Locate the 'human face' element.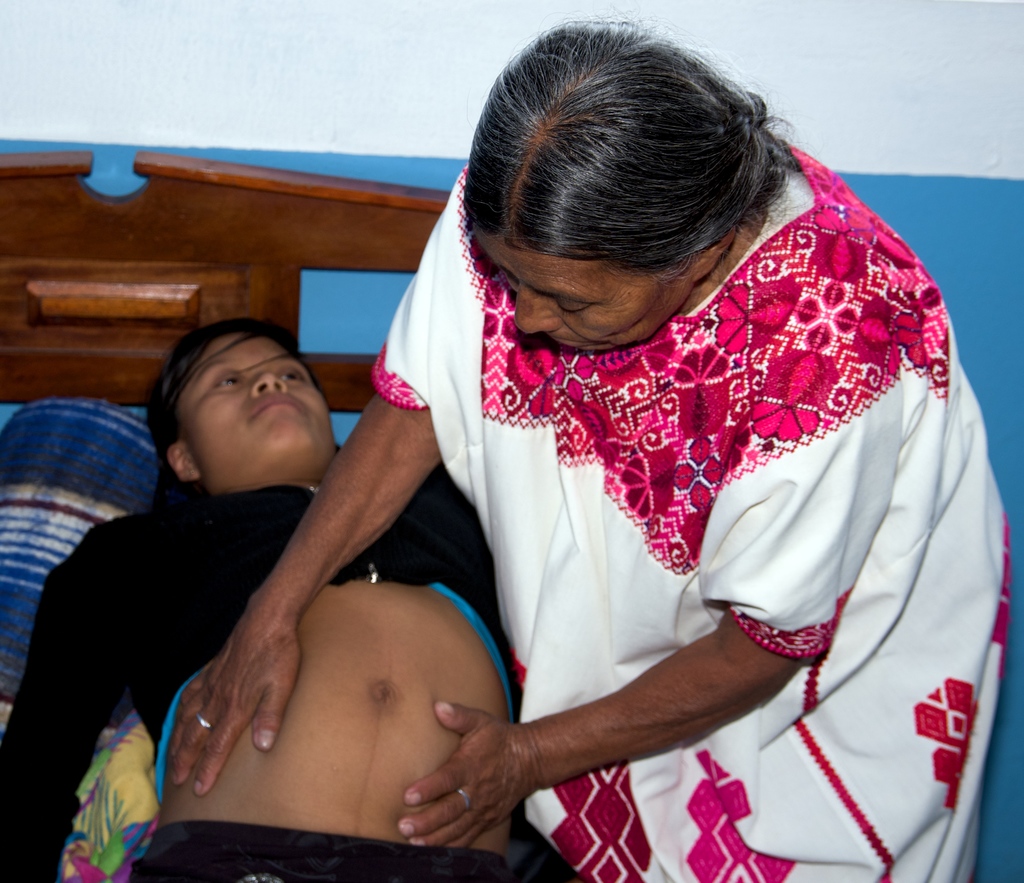
Element bbox: x1=476, y1=232, x2=694, y2=354.
